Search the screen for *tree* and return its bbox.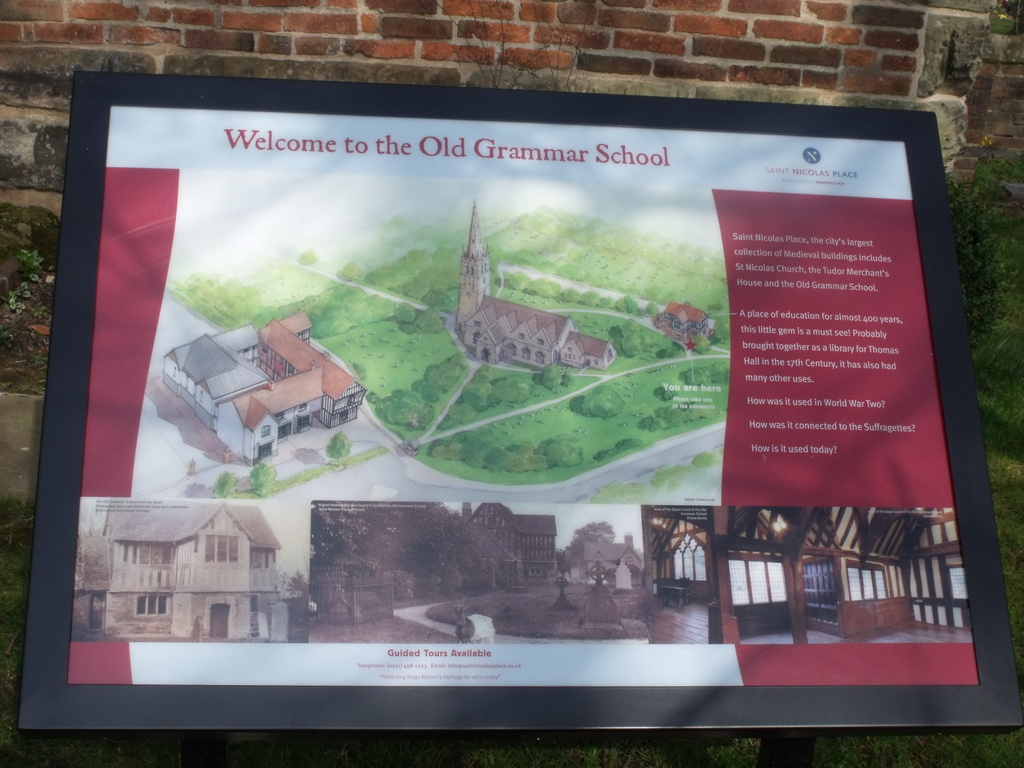
Found: bbox=[578, 383, 636, 420].
